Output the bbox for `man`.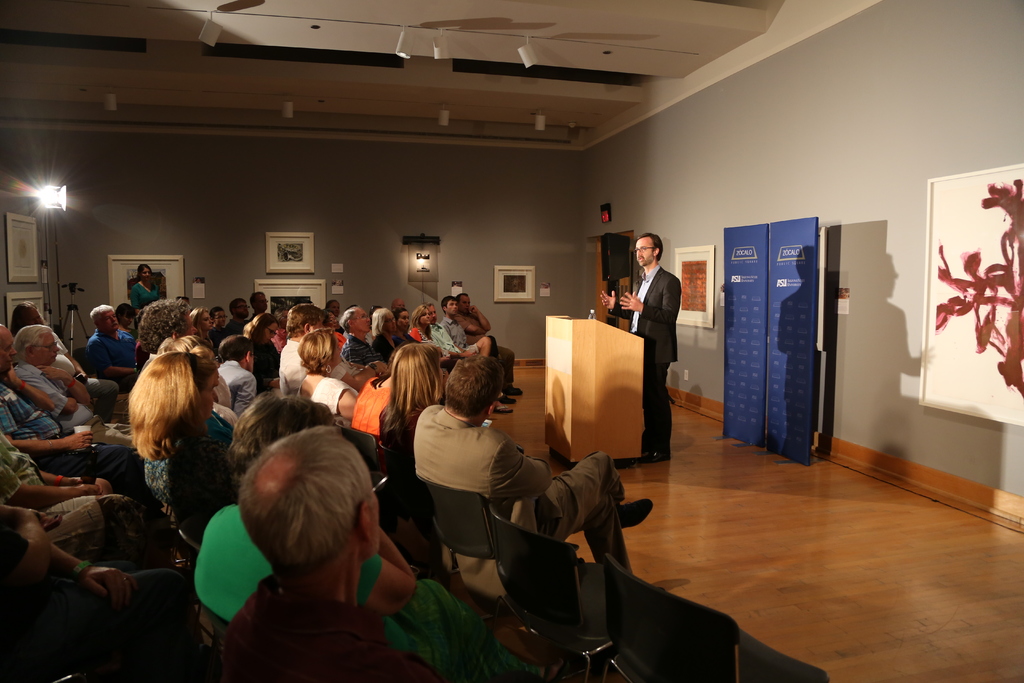
{"left": 413, "top": 353, "right": 655, "bottom": 583}.
